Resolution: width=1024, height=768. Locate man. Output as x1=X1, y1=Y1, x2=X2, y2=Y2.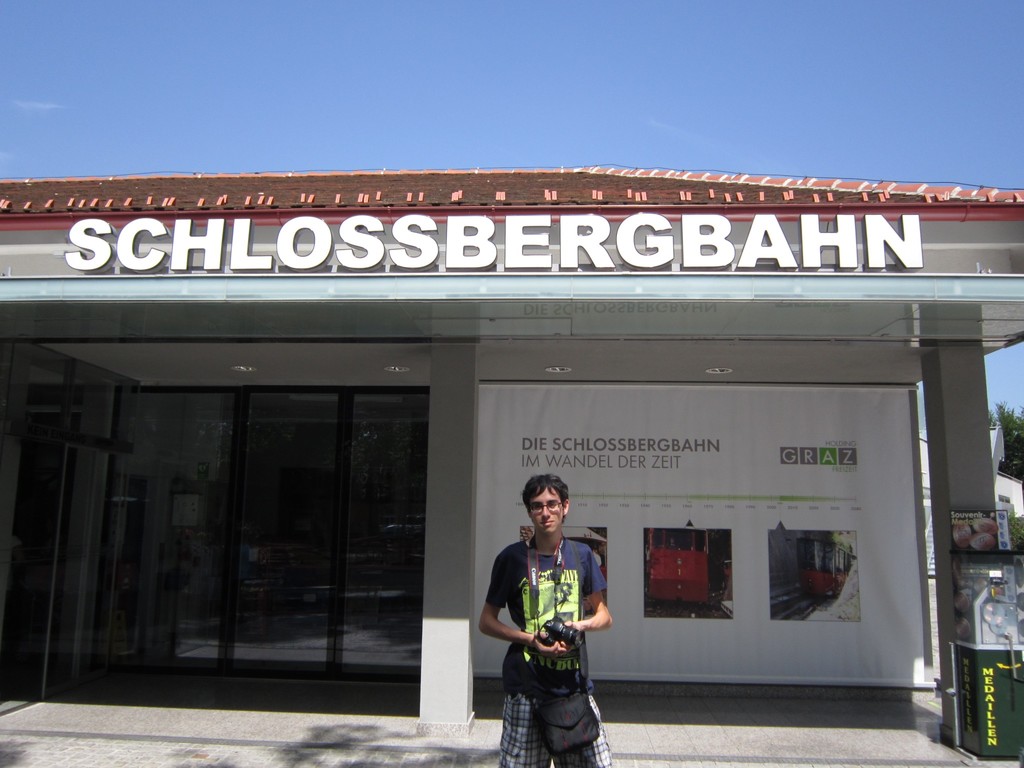
x1=481, y1=493, x2=615, y2=758.
